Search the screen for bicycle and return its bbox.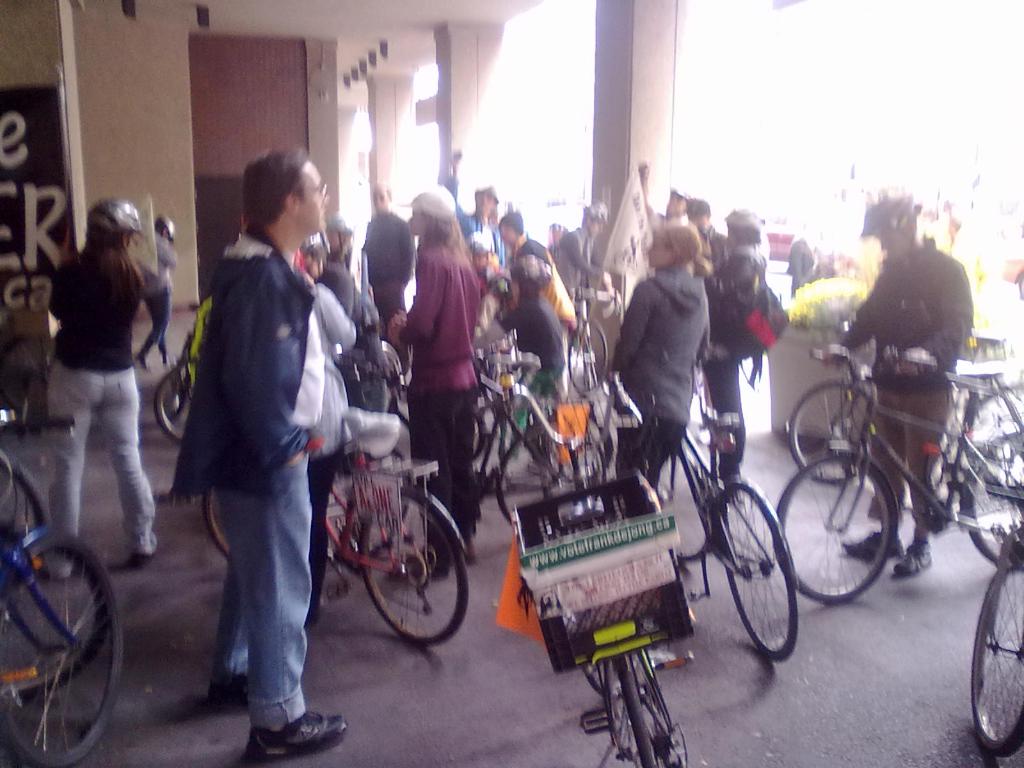
Found: <region>471, 346, 588, 520</region>.
